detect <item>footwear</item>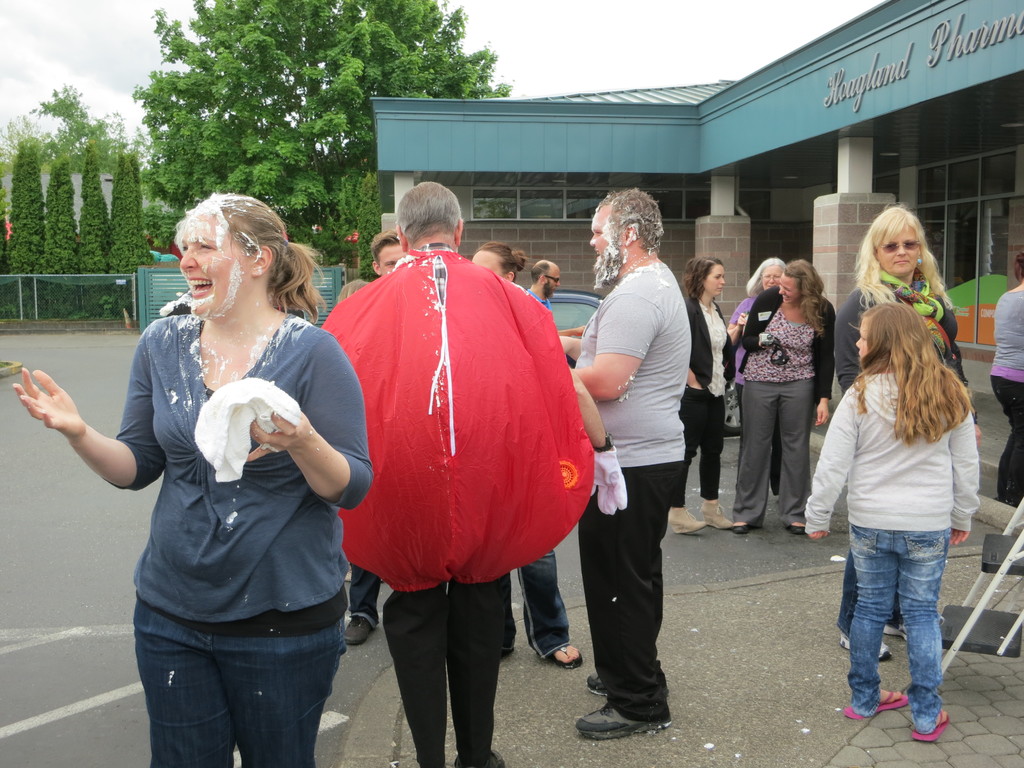
[x1=666, y1=505, x2=703, y2=533]
